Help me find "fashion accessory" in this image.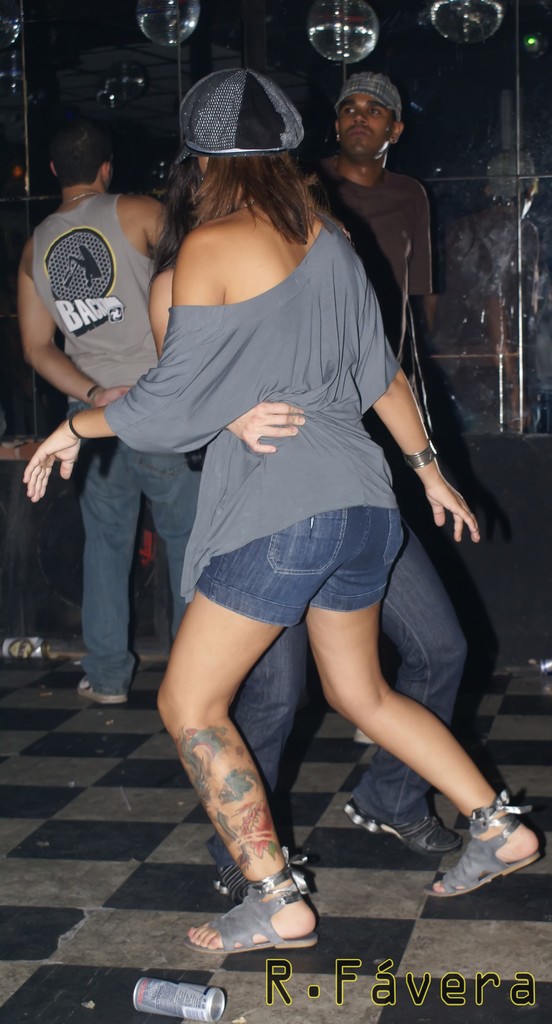
Found it: select_region(183, 847, 319, 957).
